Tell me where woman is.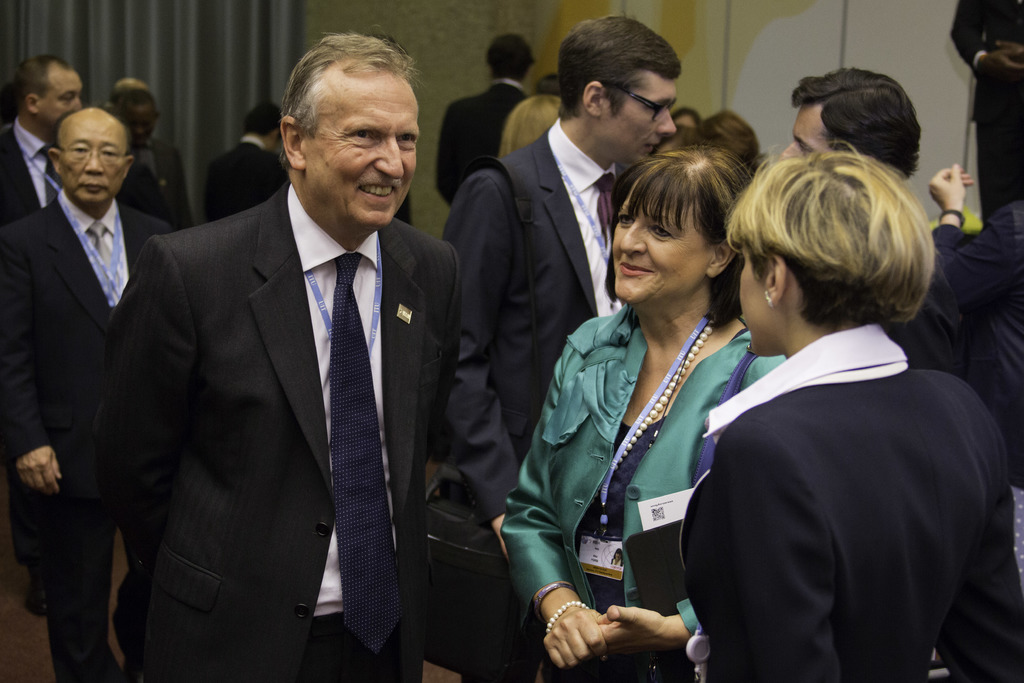
woman is at {"left": 499, "top": 92, "right": 564, "bottom": 154}.
